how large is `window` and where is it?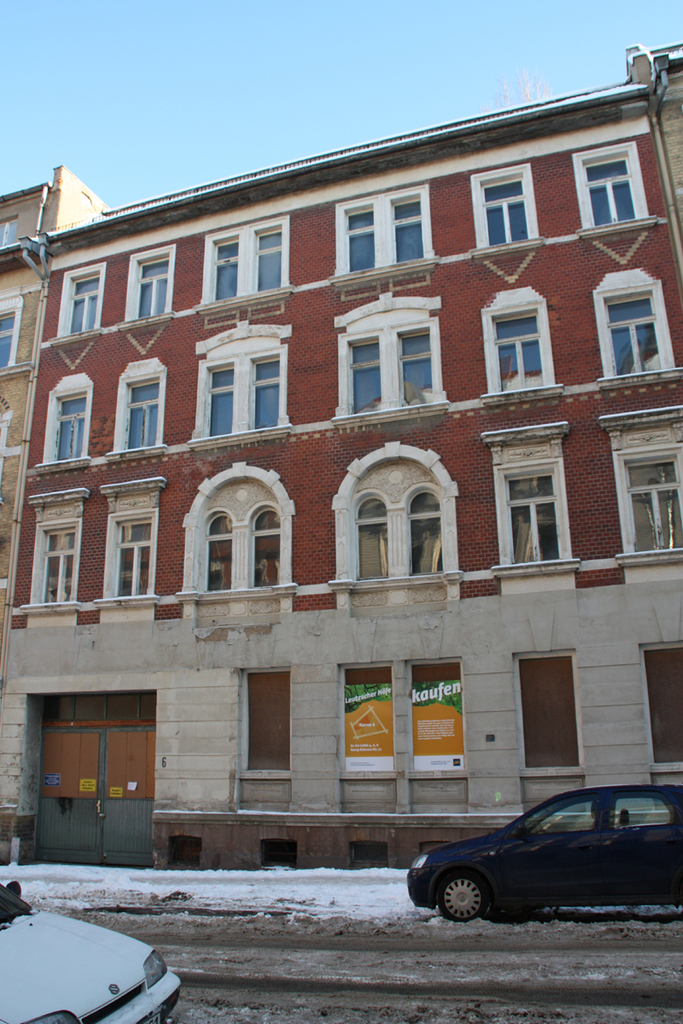
Bounding box: crop(207, 510, 232, 585).
